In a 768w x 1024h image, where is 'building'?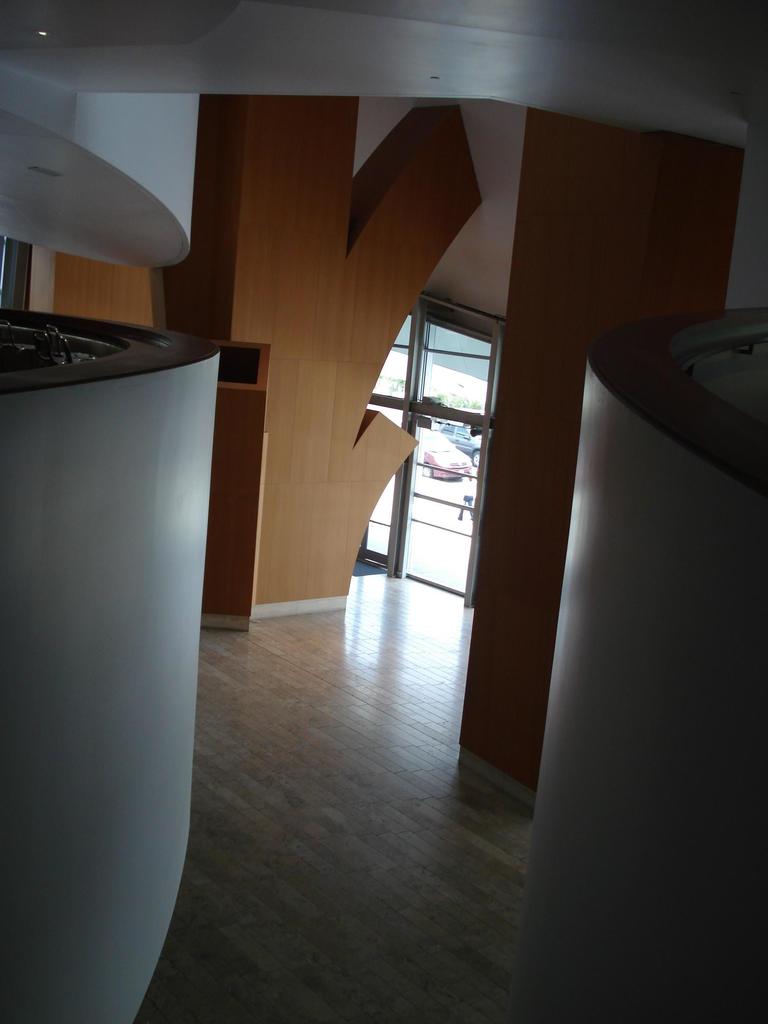
locate(0, 0, 767, 1023).
